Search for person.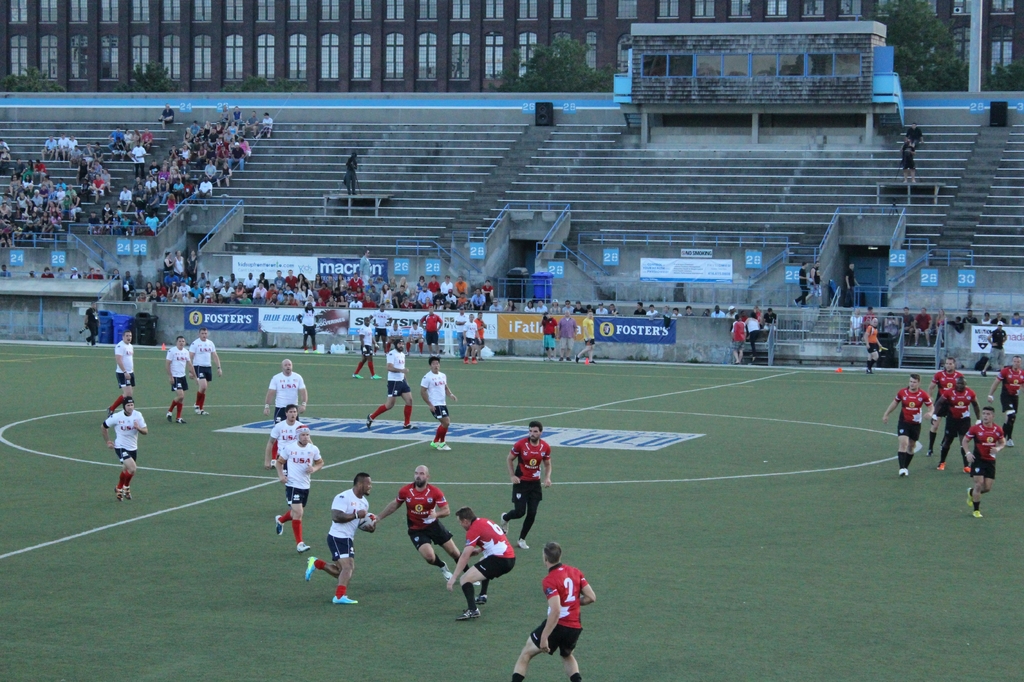
Found at Rect(166, 333, 195, 421).
